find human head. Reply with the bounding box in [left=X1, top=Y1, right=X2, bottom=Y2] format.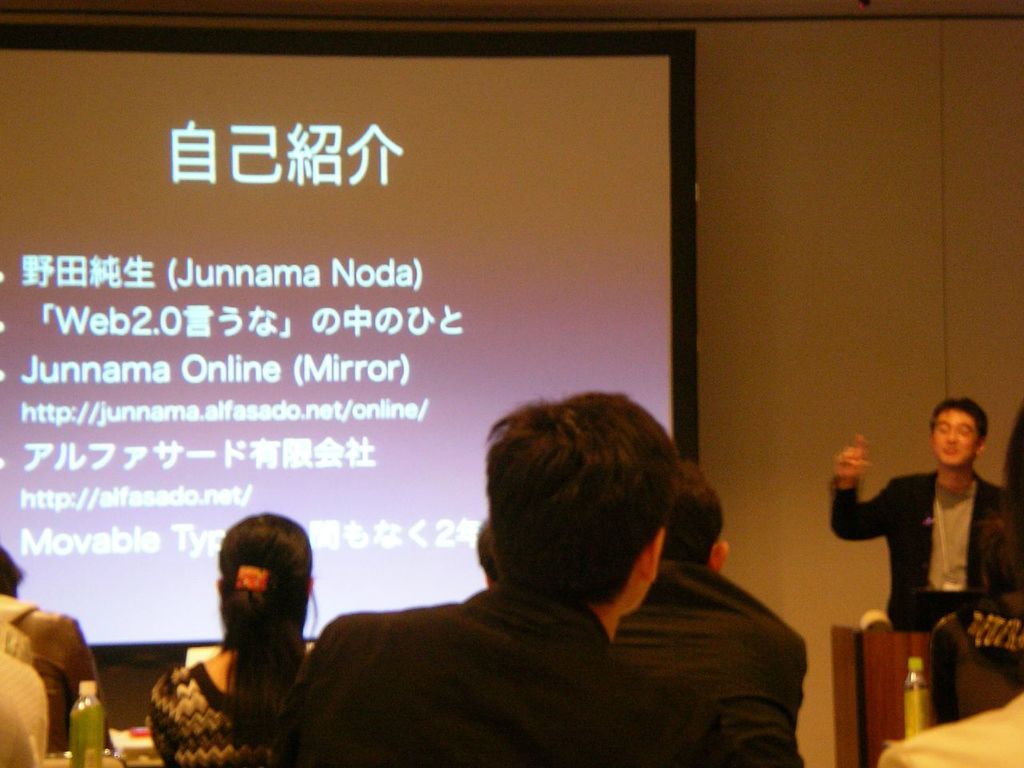
[left=0, top=541, right=26, bottom=597].
